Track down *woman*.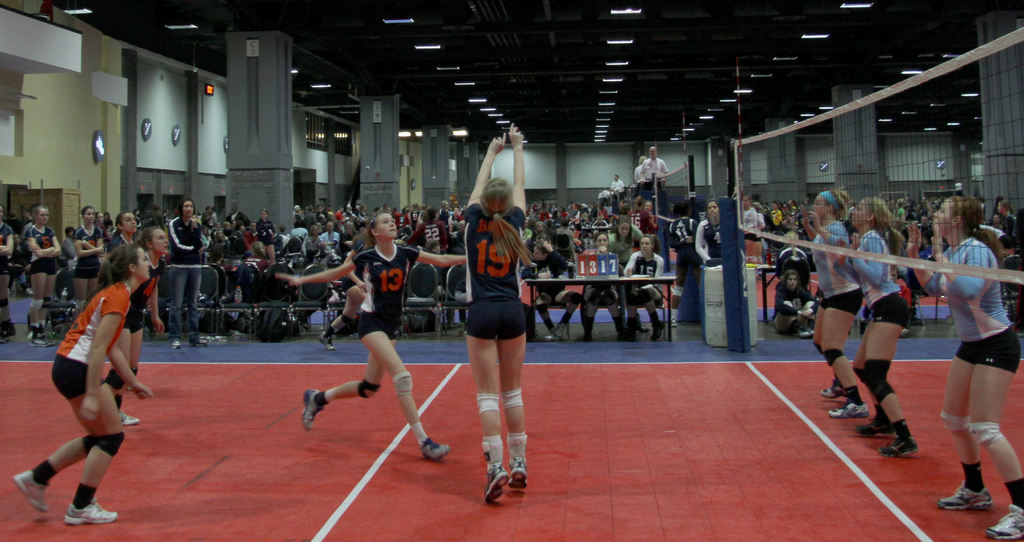
Tracked to (530,236,577,338).
